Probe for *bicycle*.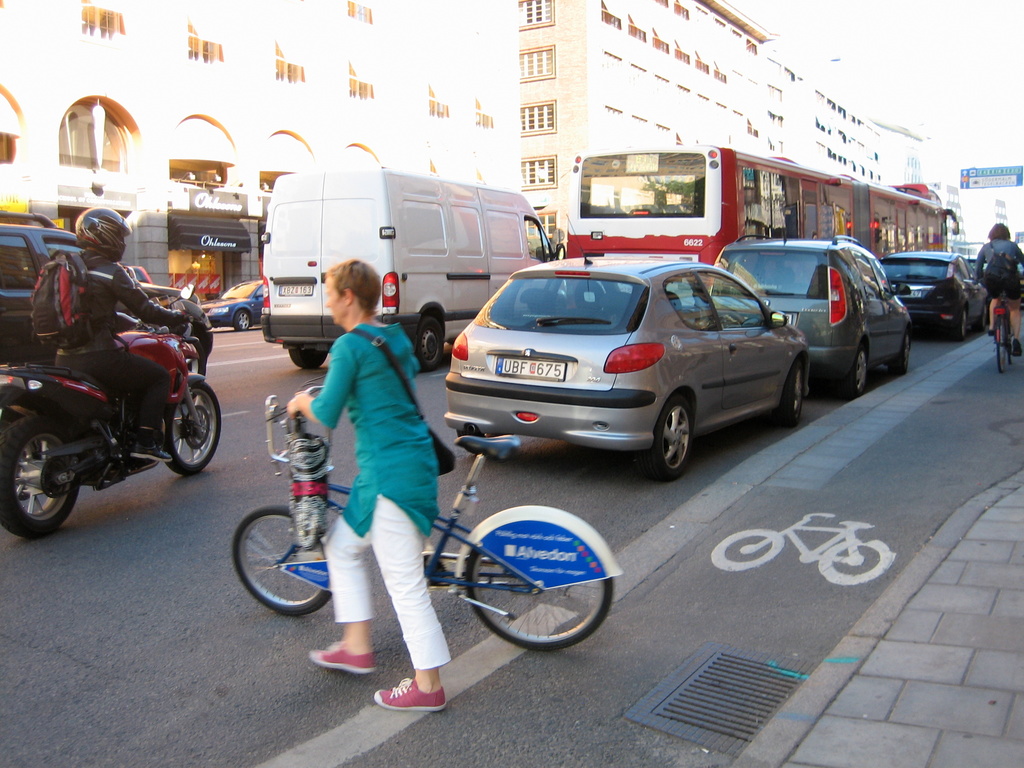
Probe result: locate(241, 419, 617, 685).
